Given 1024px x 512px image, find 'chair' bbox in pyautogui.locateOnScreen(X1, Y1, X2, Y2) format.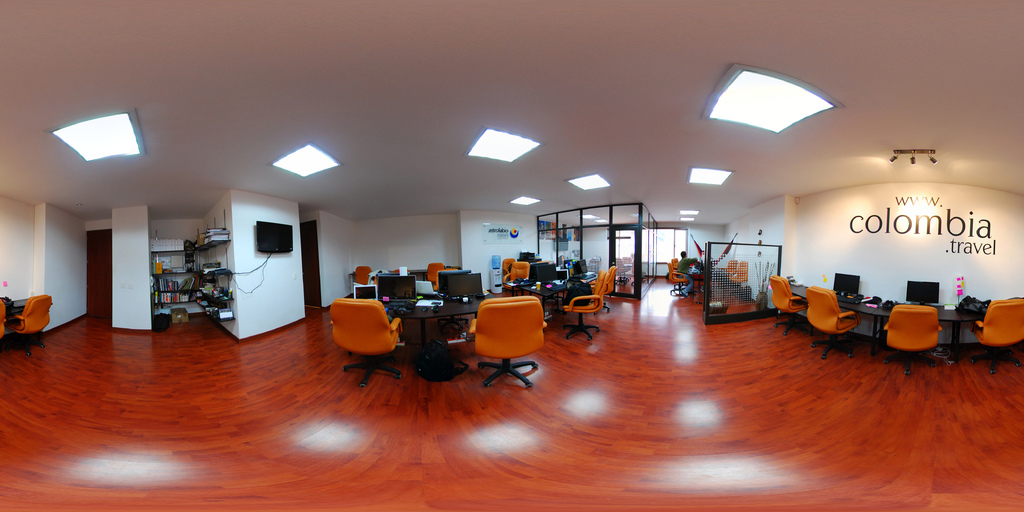
pyautogui.locateOnScreen(668, 260, 691, 296).
